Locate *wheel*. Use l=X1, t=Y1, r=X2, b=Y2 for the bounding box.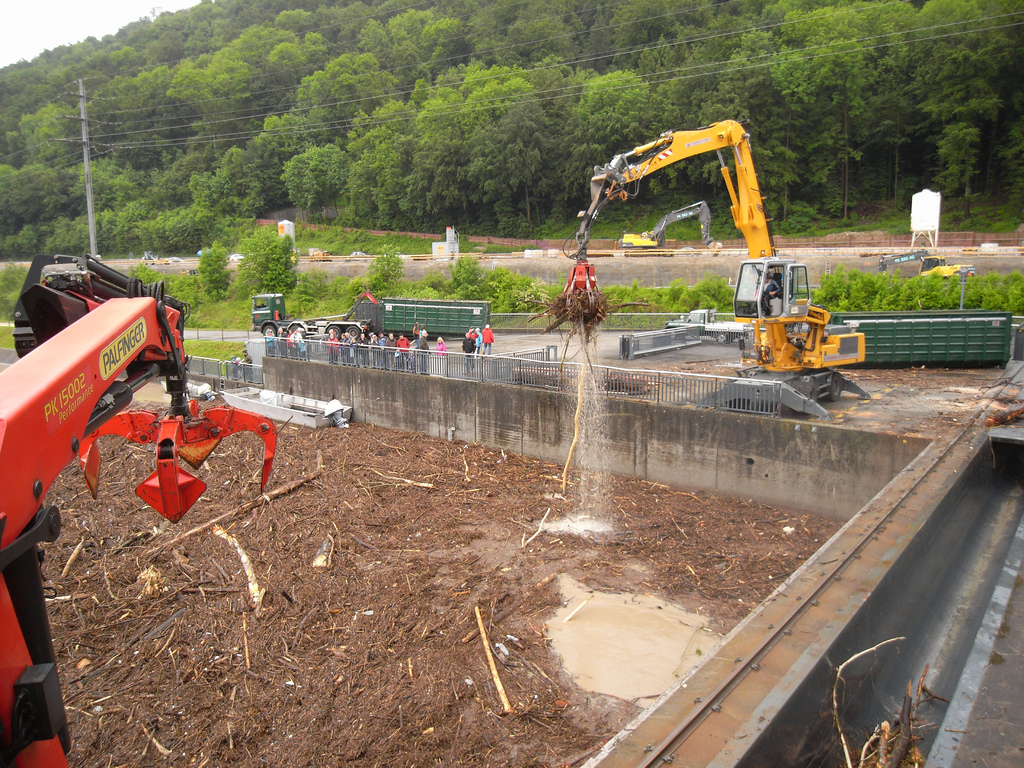
l=261, t=323, r=277, b=340.
